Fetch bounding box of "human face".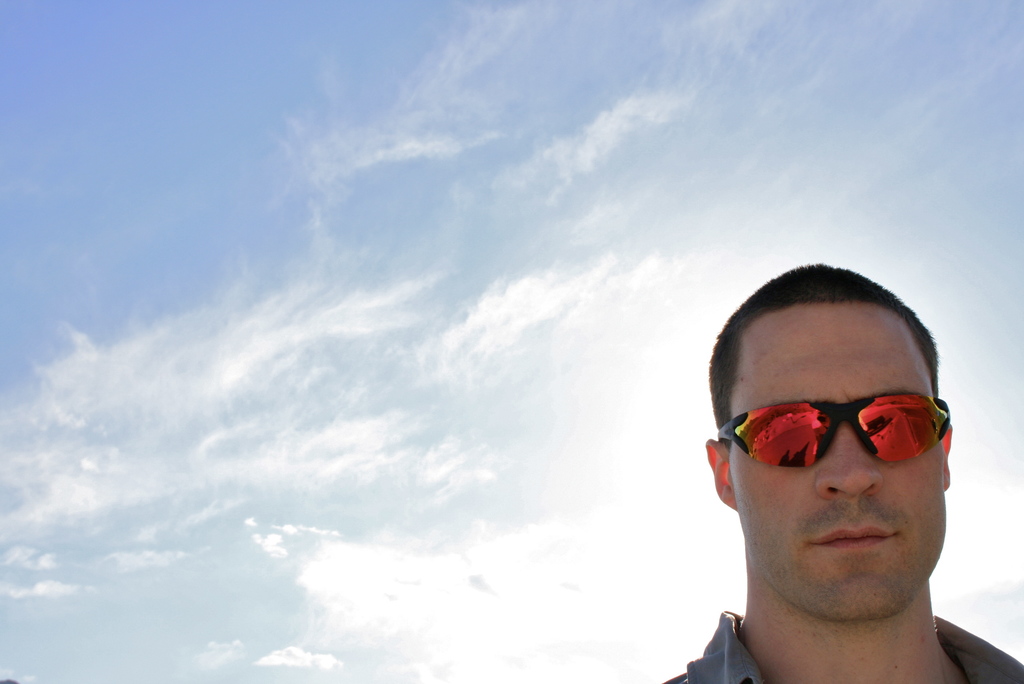
Bbox: {"left": 728, "top": 298, "right": 947, "bottom": 621}.
